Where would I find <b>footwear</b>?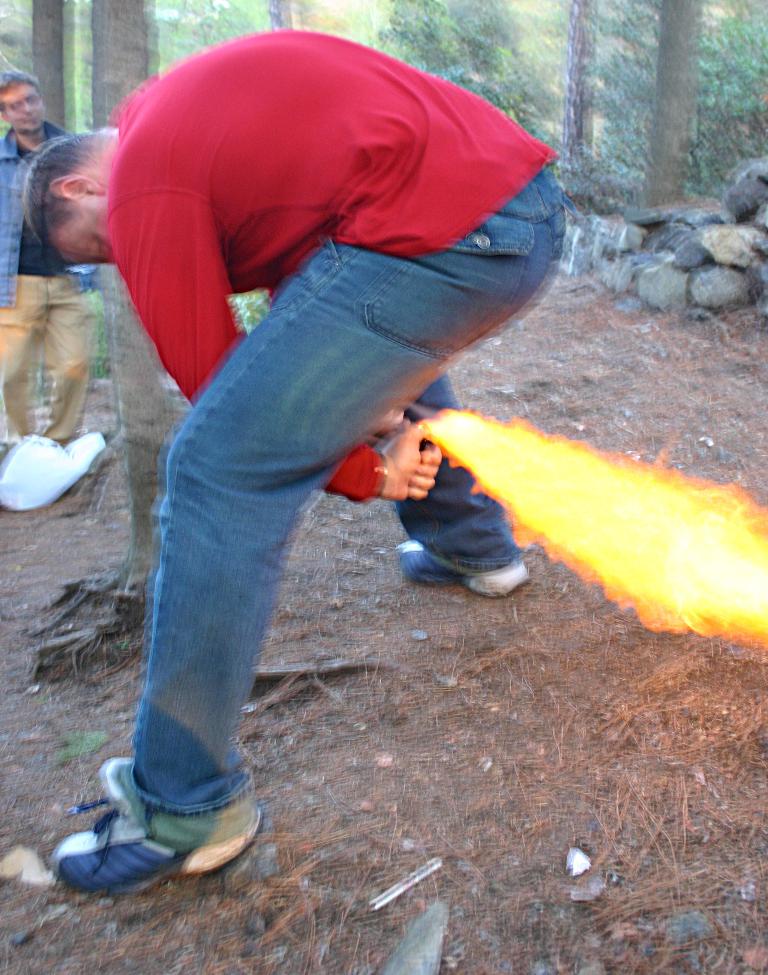
At pyautogui.locateOnScreen(50, 759, 265, 896).
